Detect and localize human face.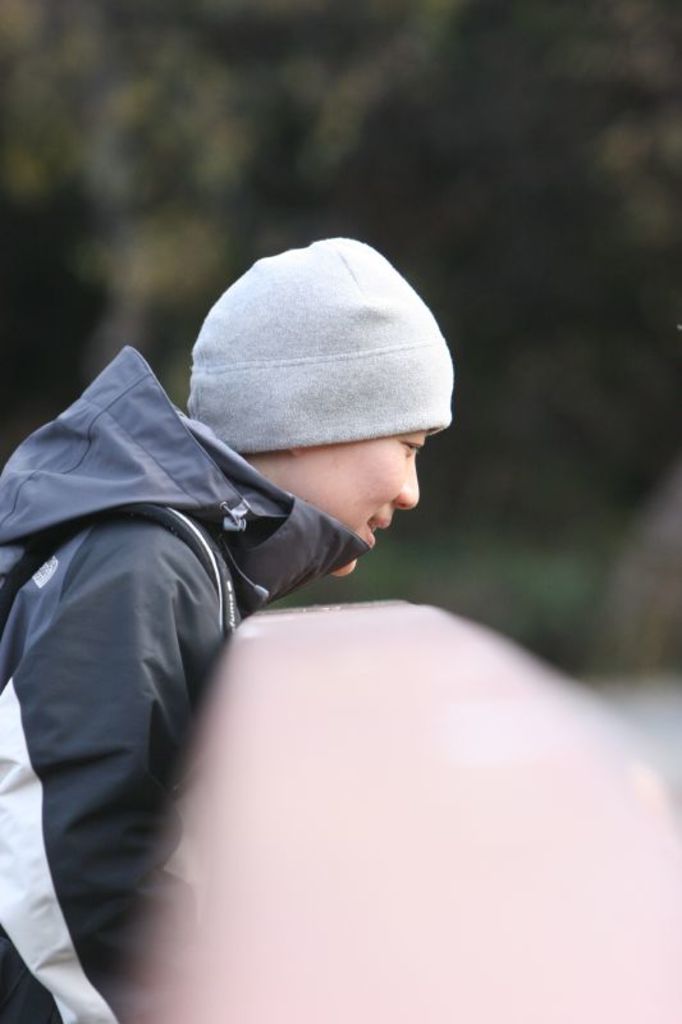
Localized at 283 431 434 576.
